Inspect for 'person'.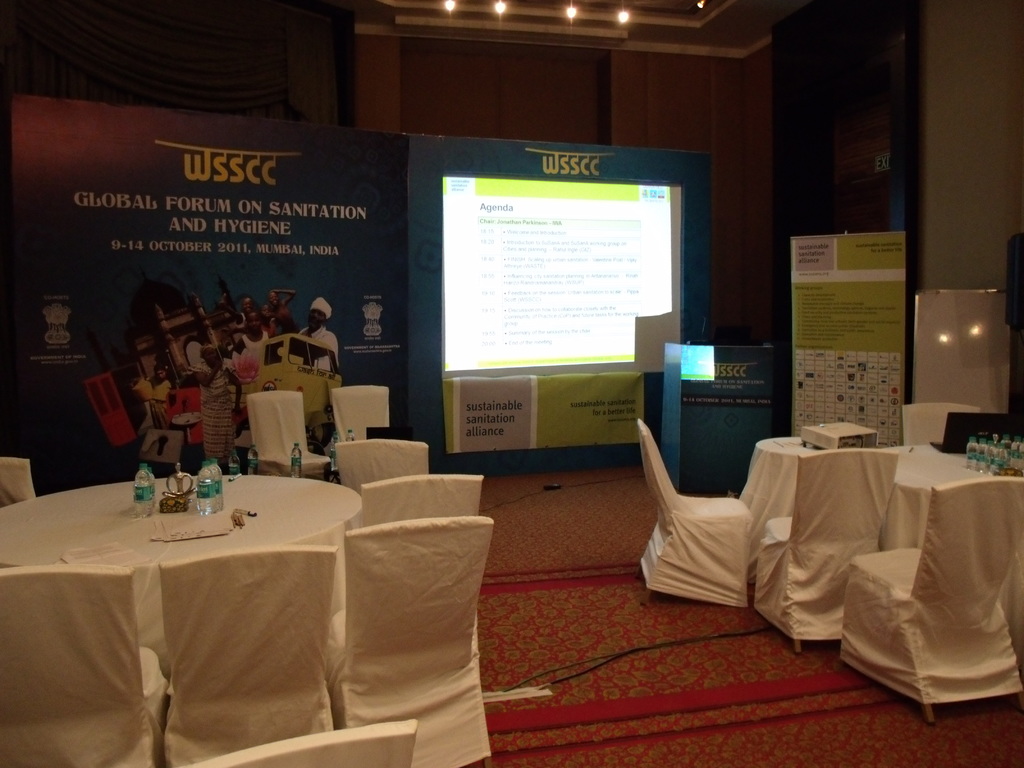
Inspection: box(265, 286, 303, 338).
